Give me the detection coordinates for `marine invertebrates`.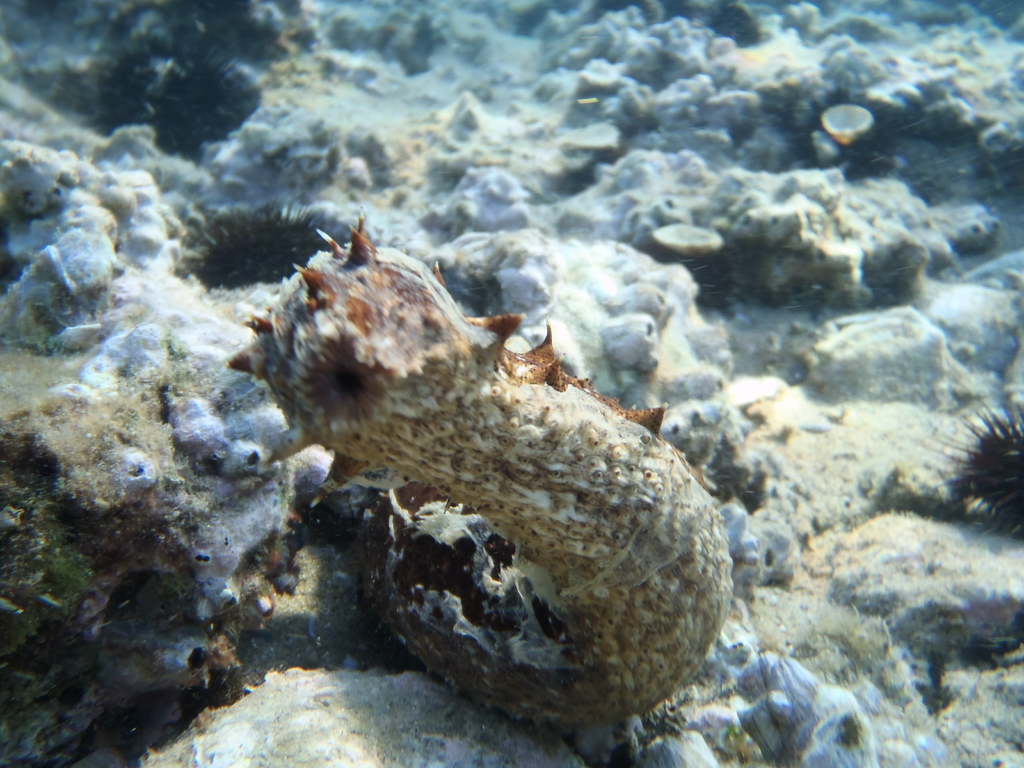
Rect(141, 35, 313, 168).
